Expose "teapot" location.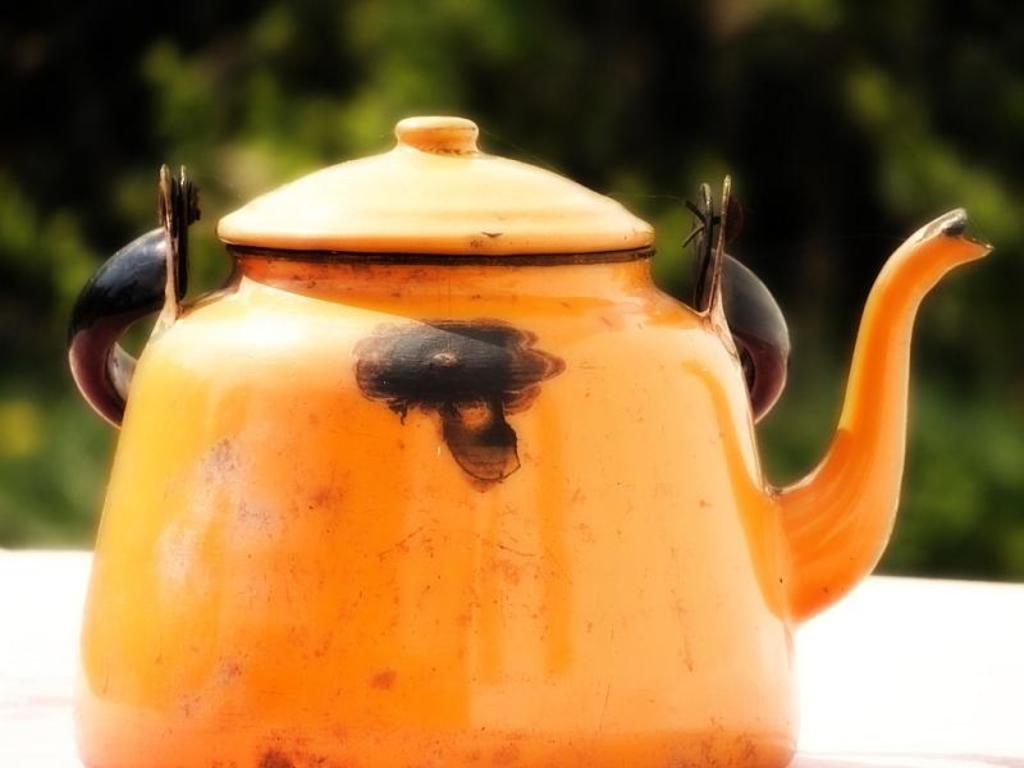
Exposed at x1=67, y1=115, x2=992, y2=767.
